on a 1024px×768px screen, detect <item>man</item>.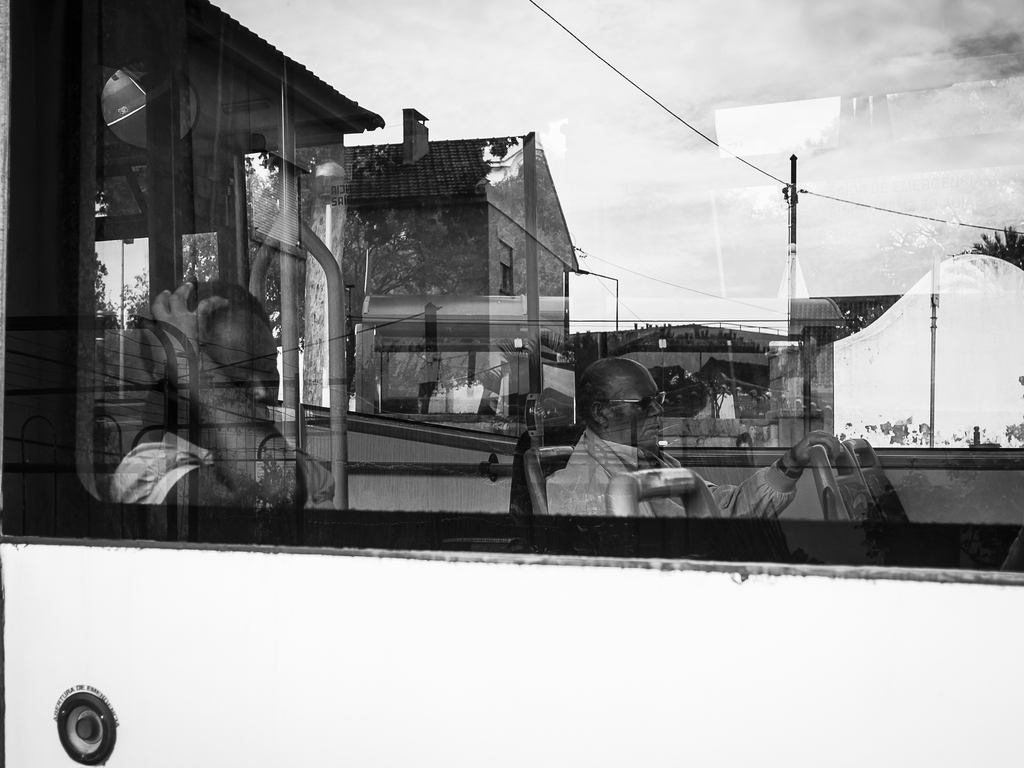
BBox(524, 320, 729, 550).
